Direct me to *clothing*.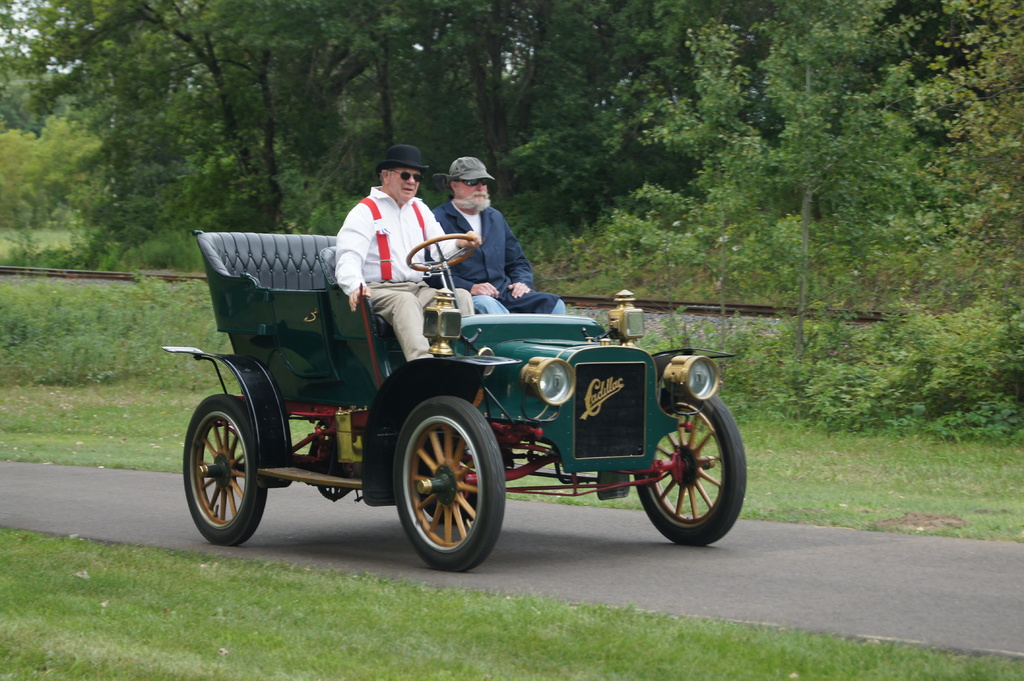
Direction: crop(437, 195, 540, 287).
